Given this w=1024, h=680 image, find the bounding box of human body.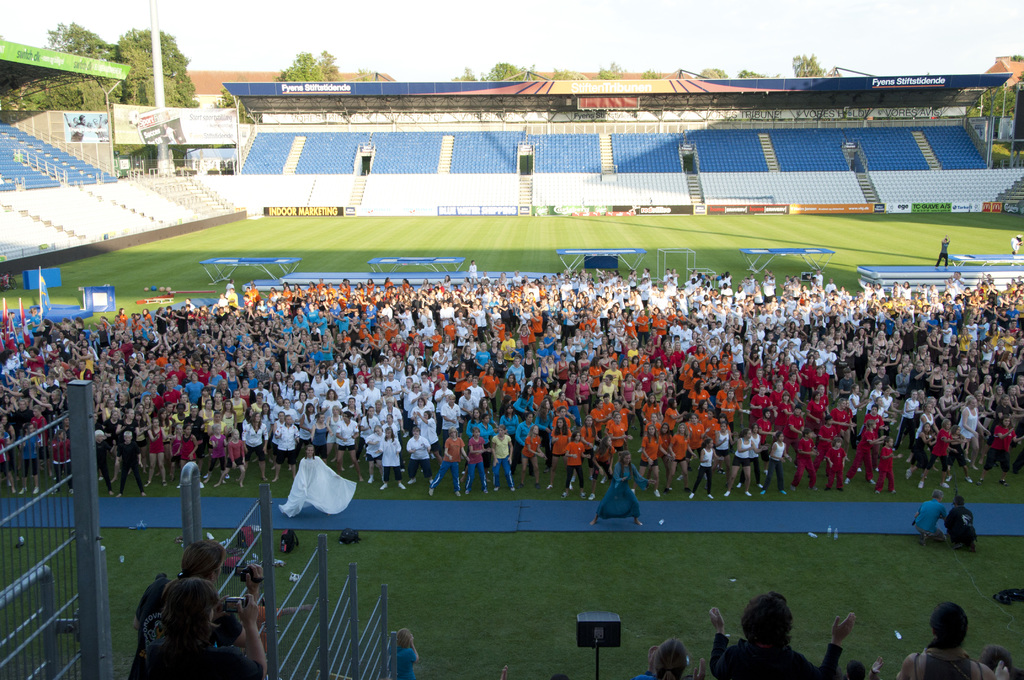
pyautogui.locateOnScreen(121, 333, 130, 354).
